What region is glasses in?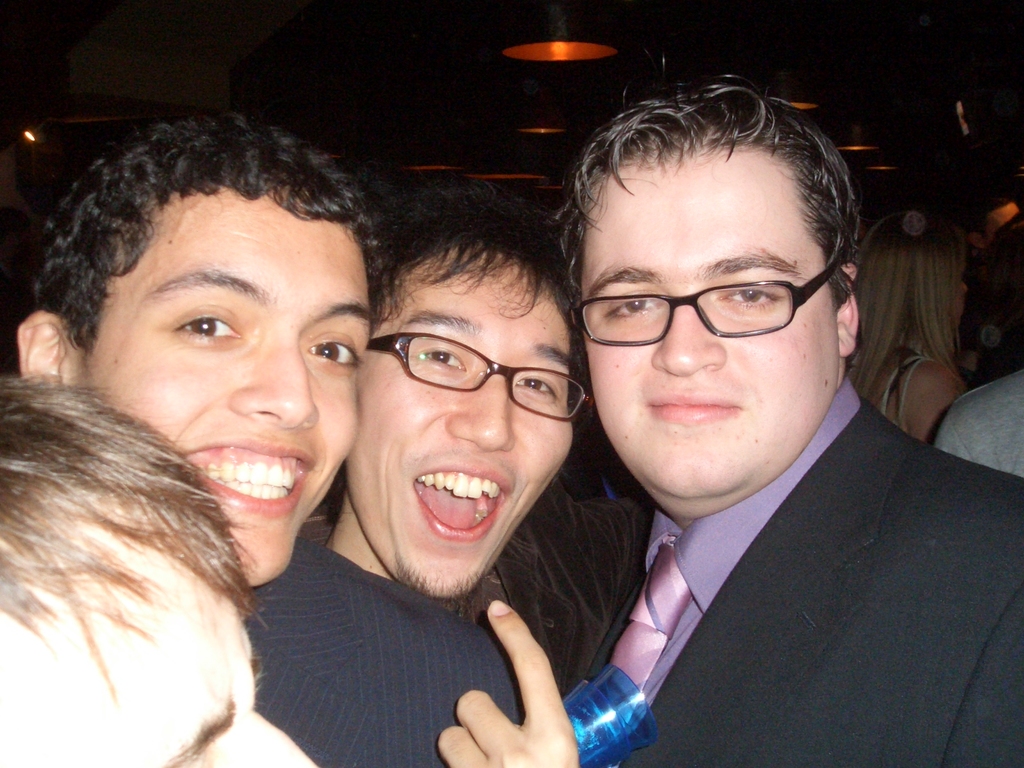
box=[365, 329, 595, 423].
